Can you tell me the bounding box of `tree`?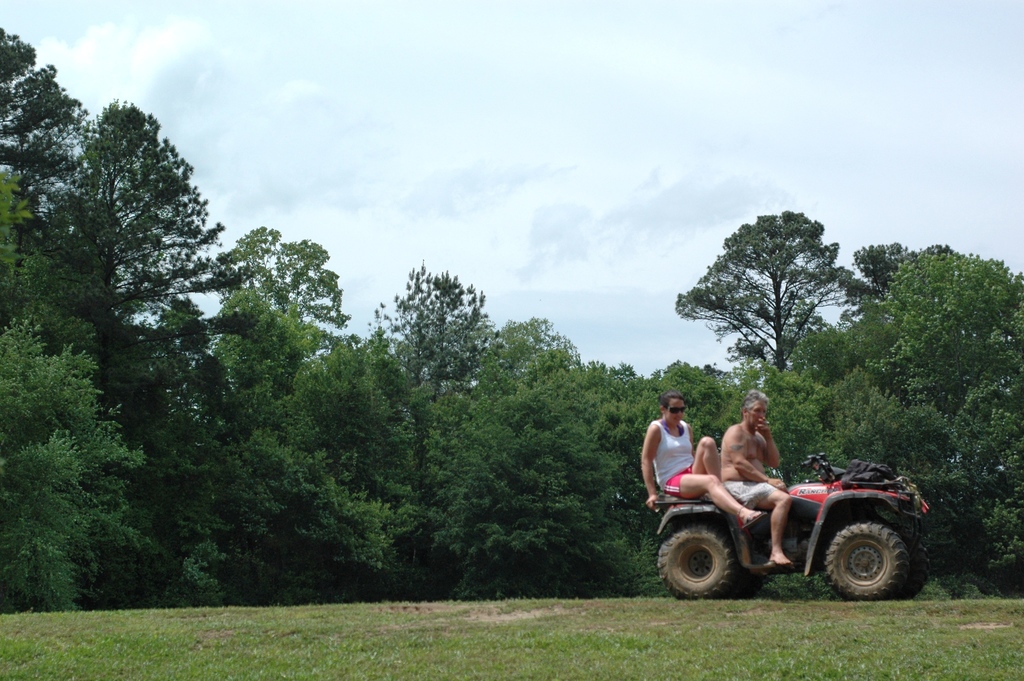
Rect(670, 209, 865, 395).
